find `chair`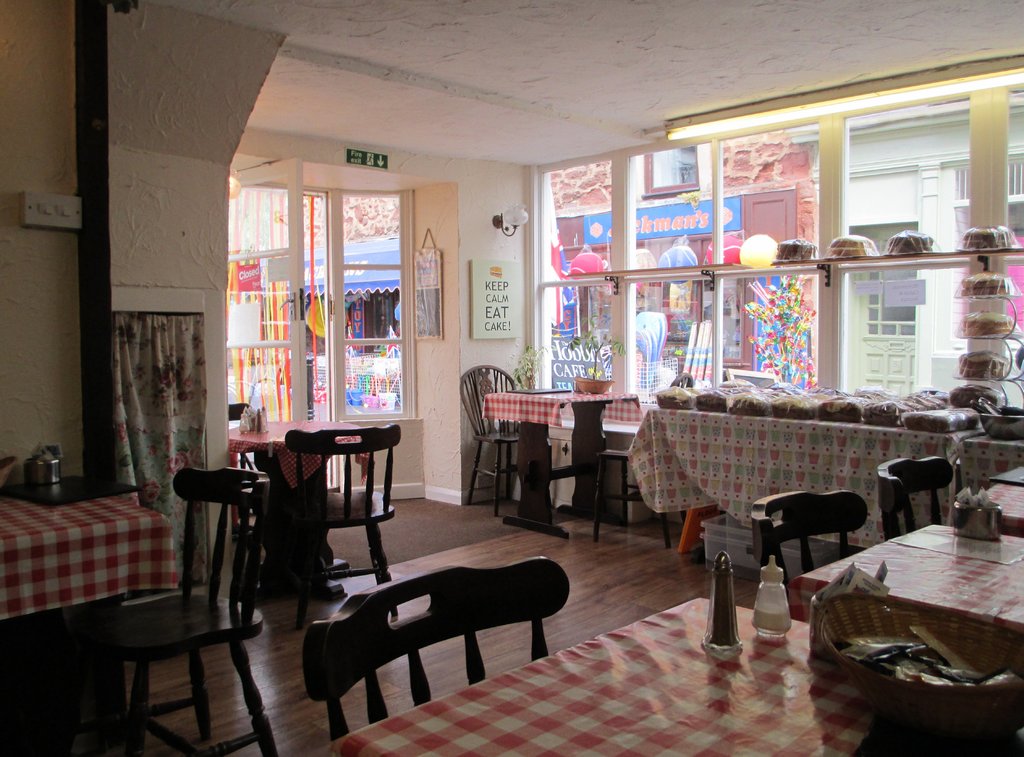
crop(460, 364, 538, 518)
